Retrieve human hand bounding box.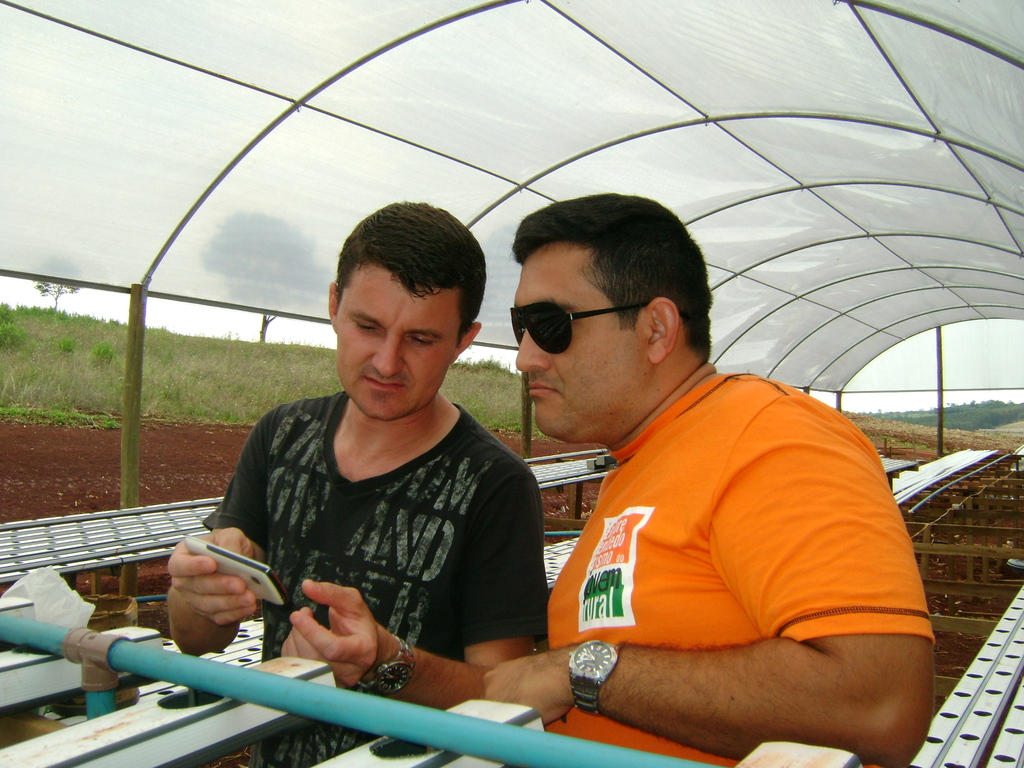
Bounding box: [left=166, top=524, right=258, bottom=628].
